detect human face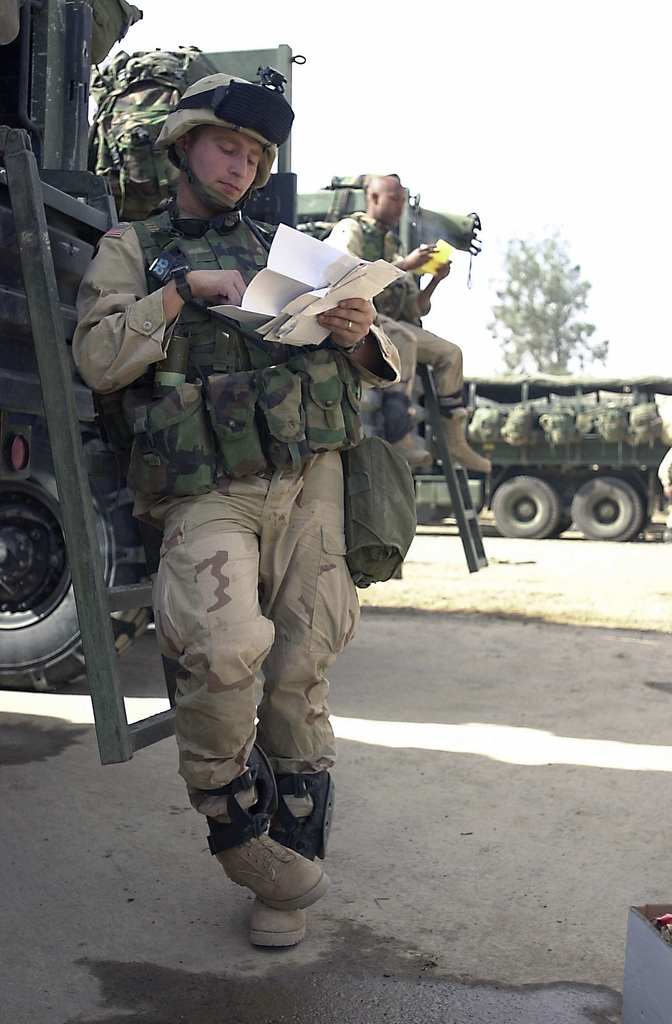
l=379, t=180, r=409, b=225
